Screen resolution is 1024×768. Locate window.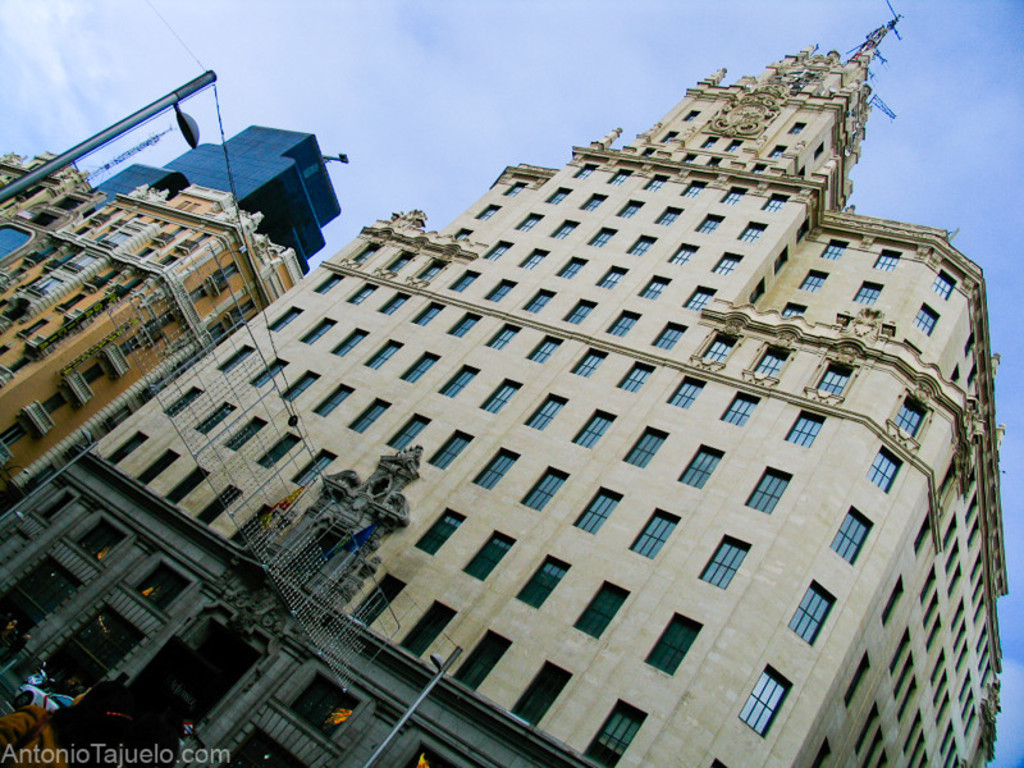
locate(384, 412, 434, 458).
